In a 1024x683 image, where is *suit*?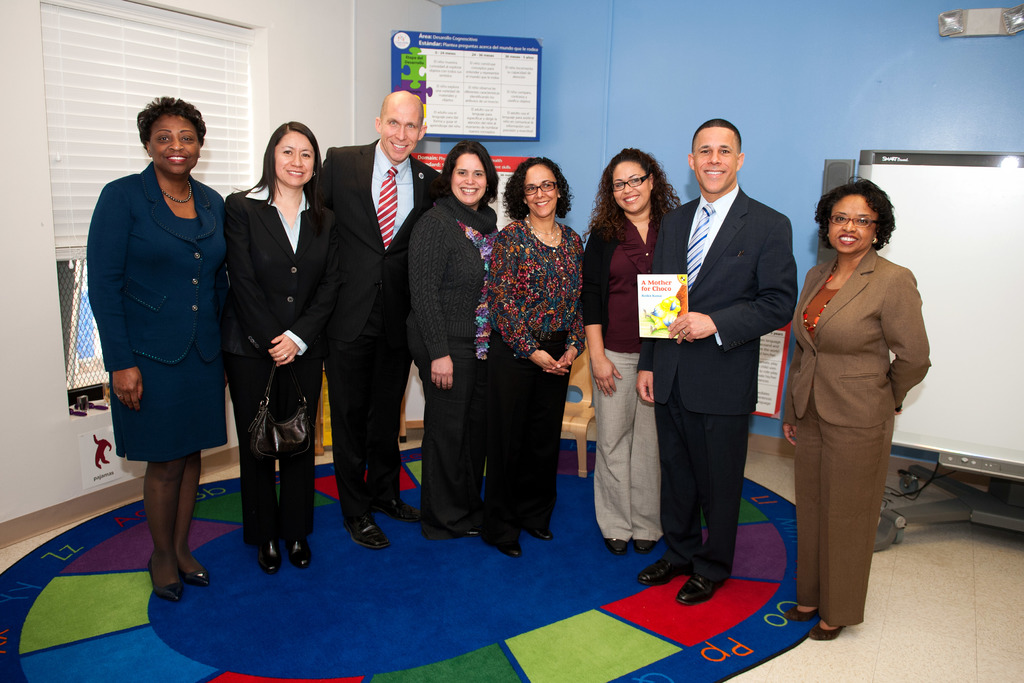
82 165 227 464.
